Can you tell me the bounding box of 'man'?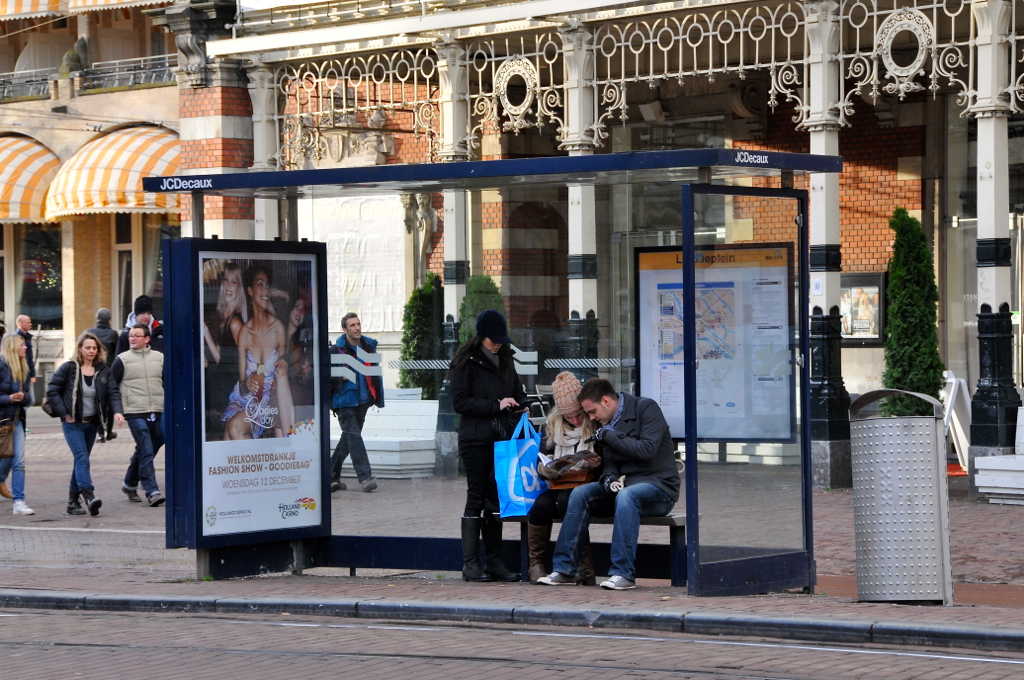
crop(525, 365, 609, 581).
